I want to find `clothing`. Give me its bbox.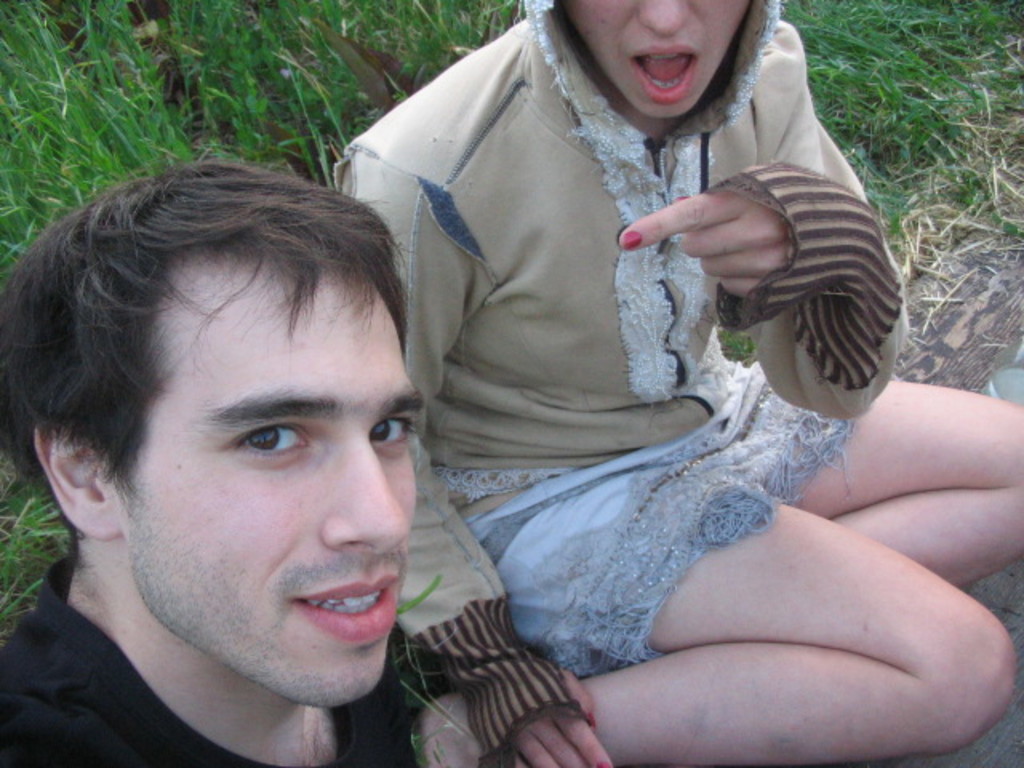
rect(0, 552, 426, 766).
